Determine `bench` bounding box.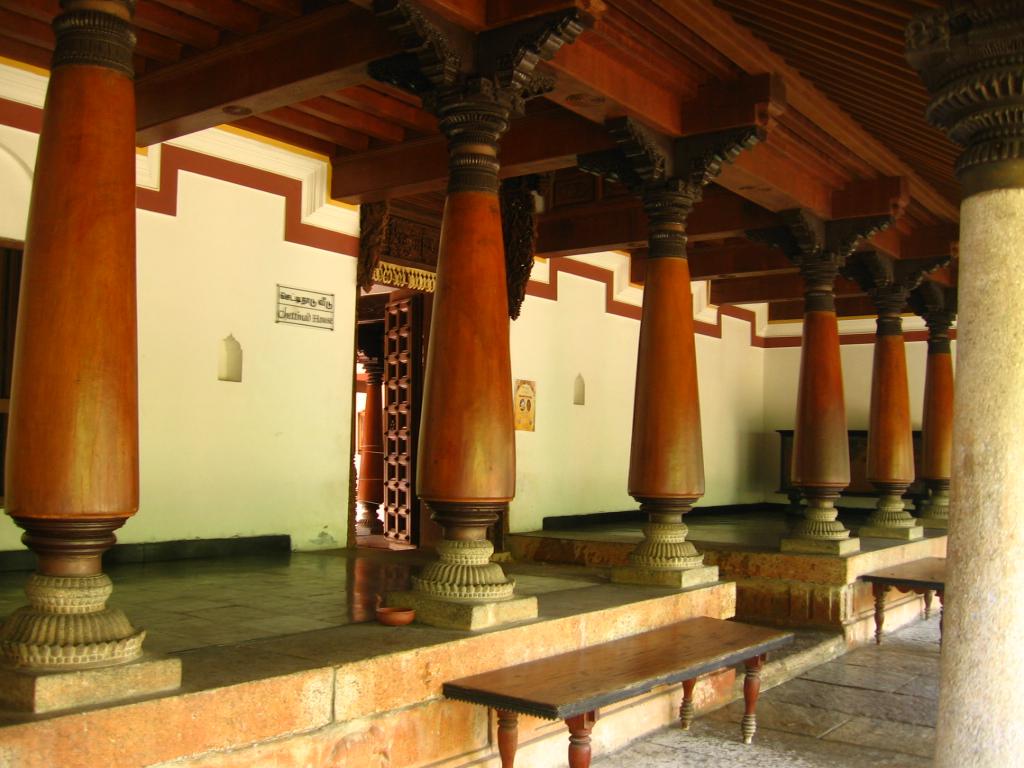
Determined: l=442, t=616, r=793, b=767.
